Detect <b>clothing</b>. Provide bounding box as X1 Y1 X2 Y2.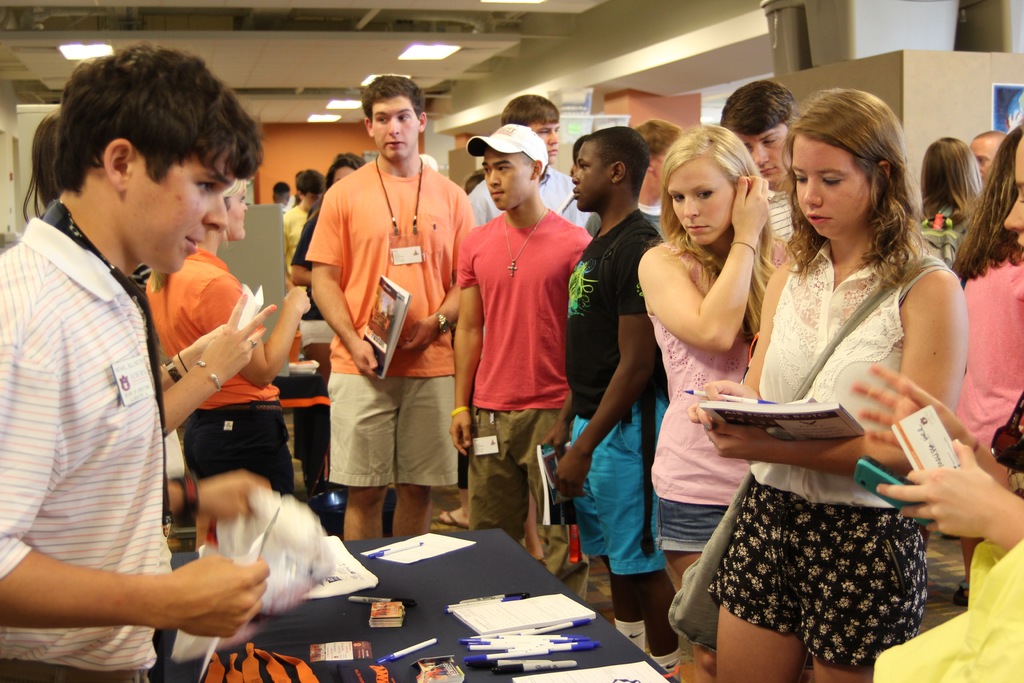
463 163 596 231.
